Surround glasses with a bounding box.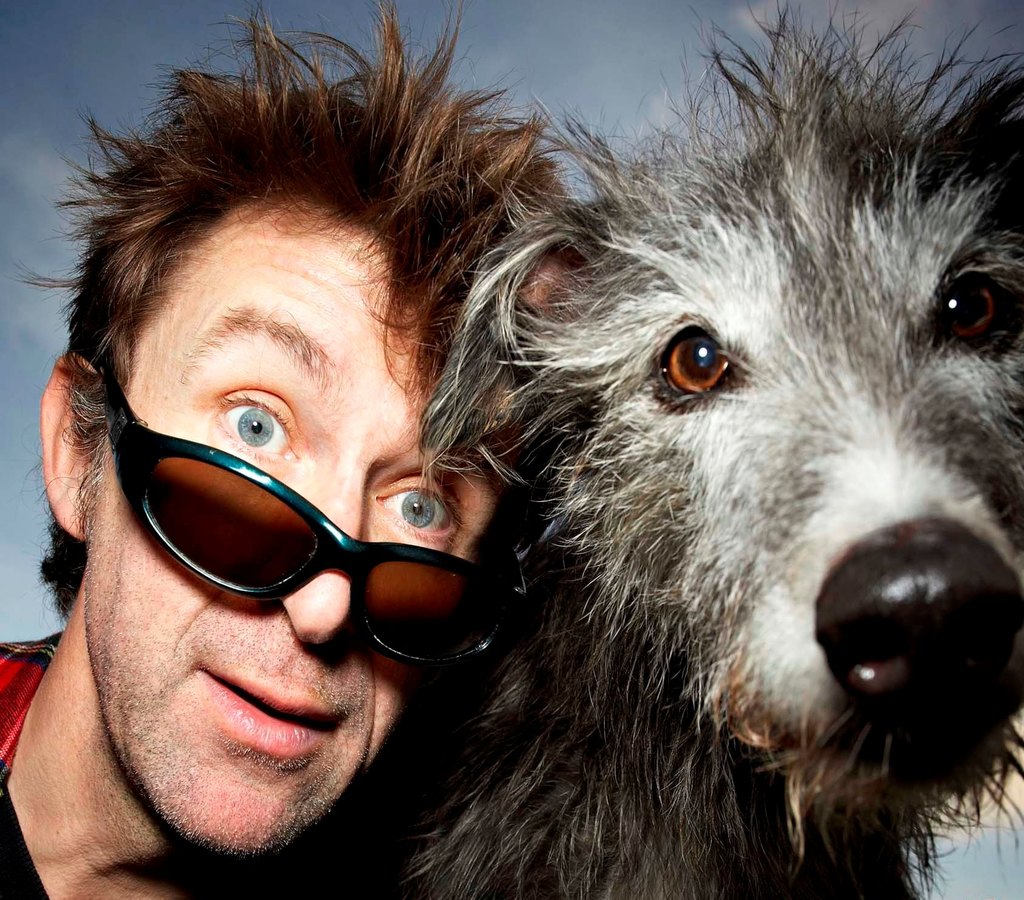
[left=90, top=349, right=528, bottom=674].
